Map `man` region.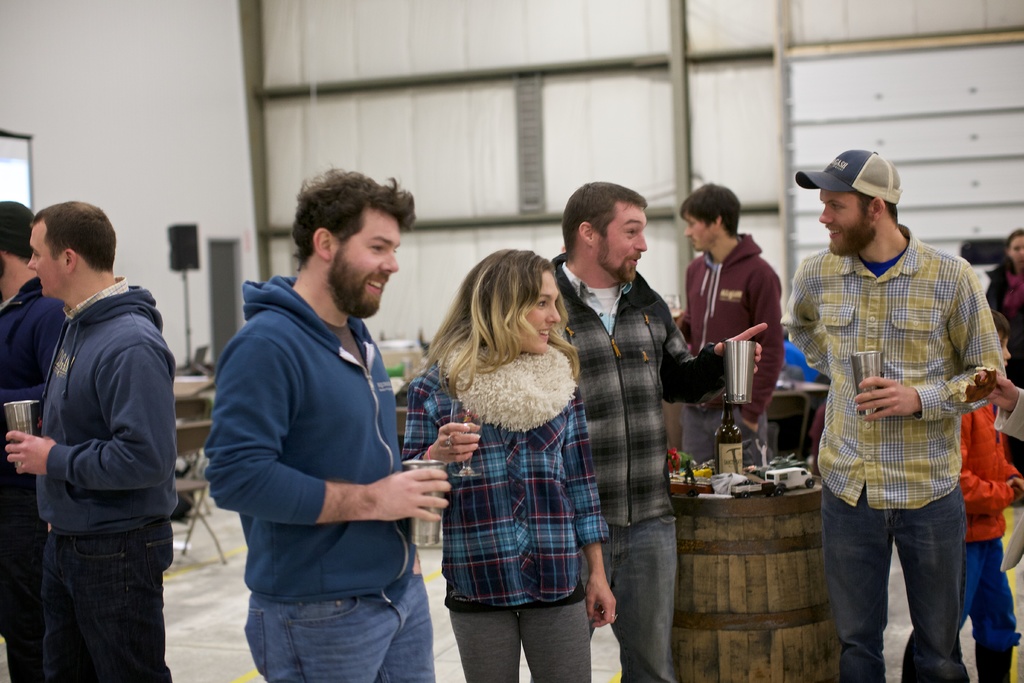
Mapped to [542, 180, 767, 682].
